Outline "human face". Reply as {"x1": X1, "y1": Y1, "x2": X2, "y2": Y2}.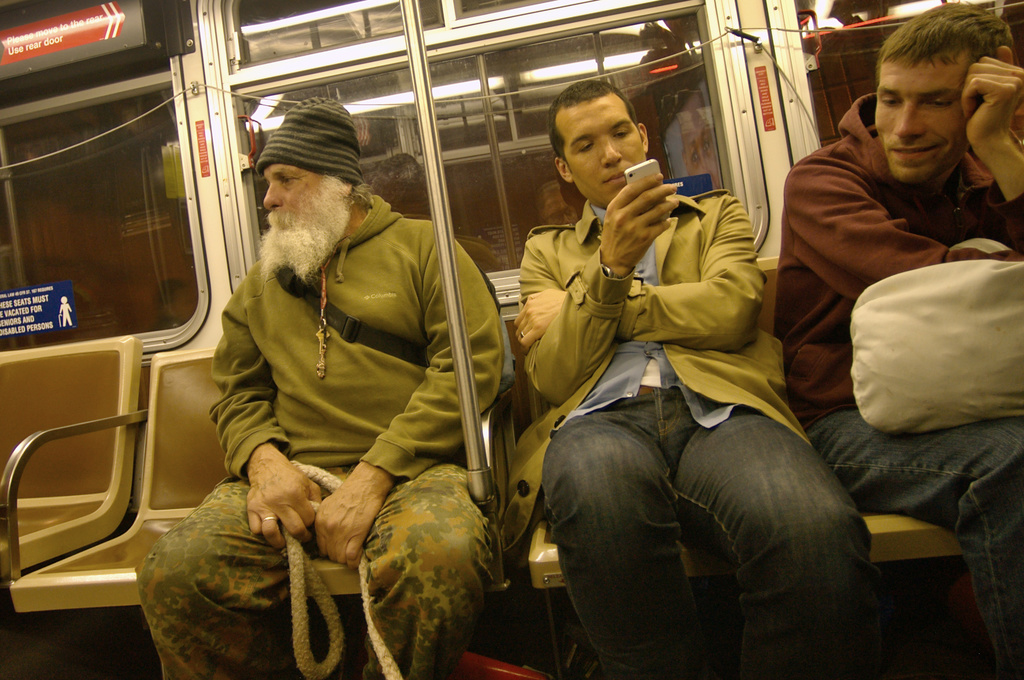
{"x1": 564, "y1": 94, "x2": 645, "y2": 206}.
